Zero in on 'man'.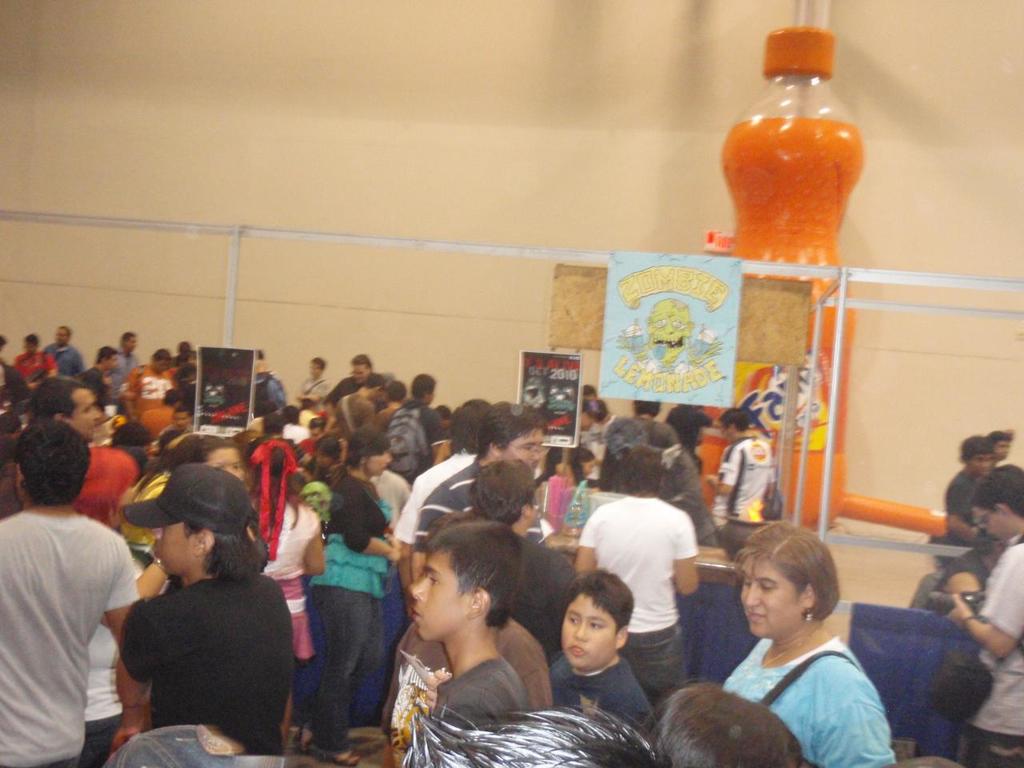
Zeroed in: {"left": 38, "top": 324, "right": 90, "bottom": 376}.
